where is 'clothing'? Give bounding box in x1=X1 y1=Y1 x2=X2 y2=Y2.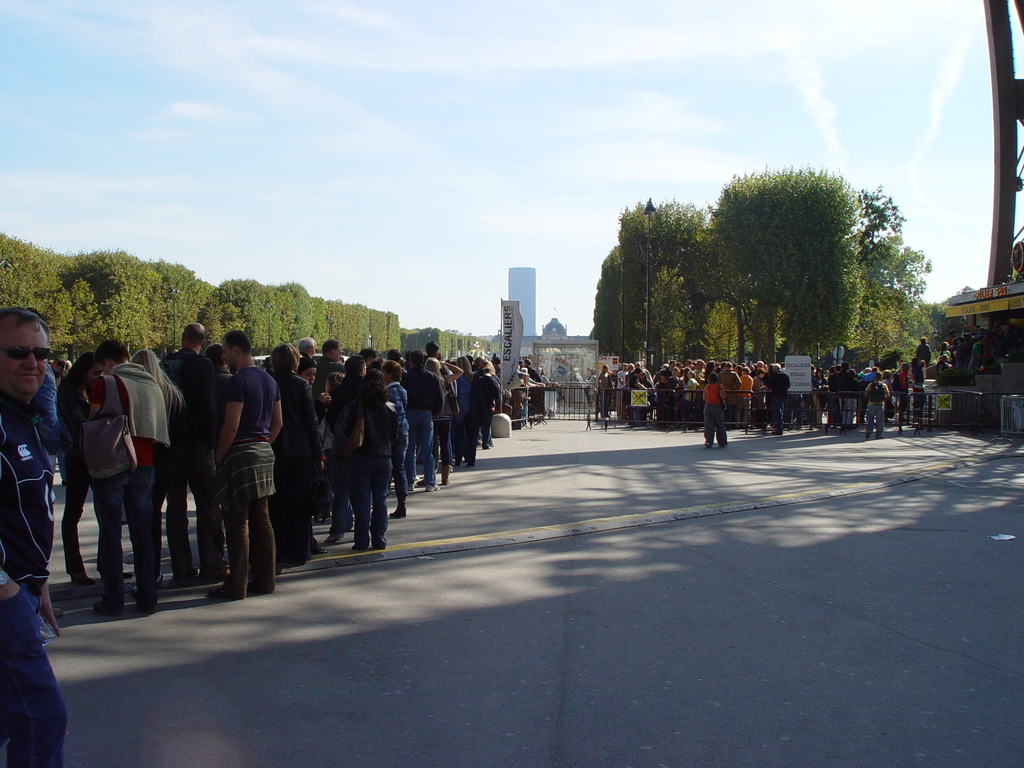
x1=706 y1=379 x2=731 y2=444.
